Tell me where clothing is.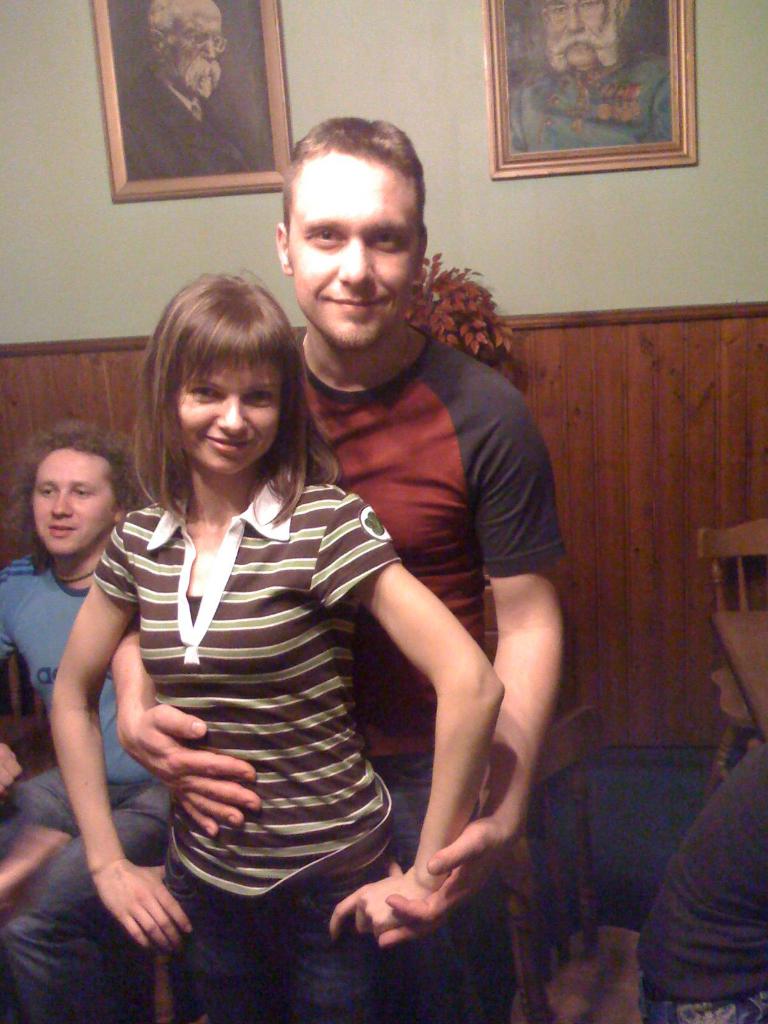
clothing is at bbox=[0, 552, 177, 1023].
